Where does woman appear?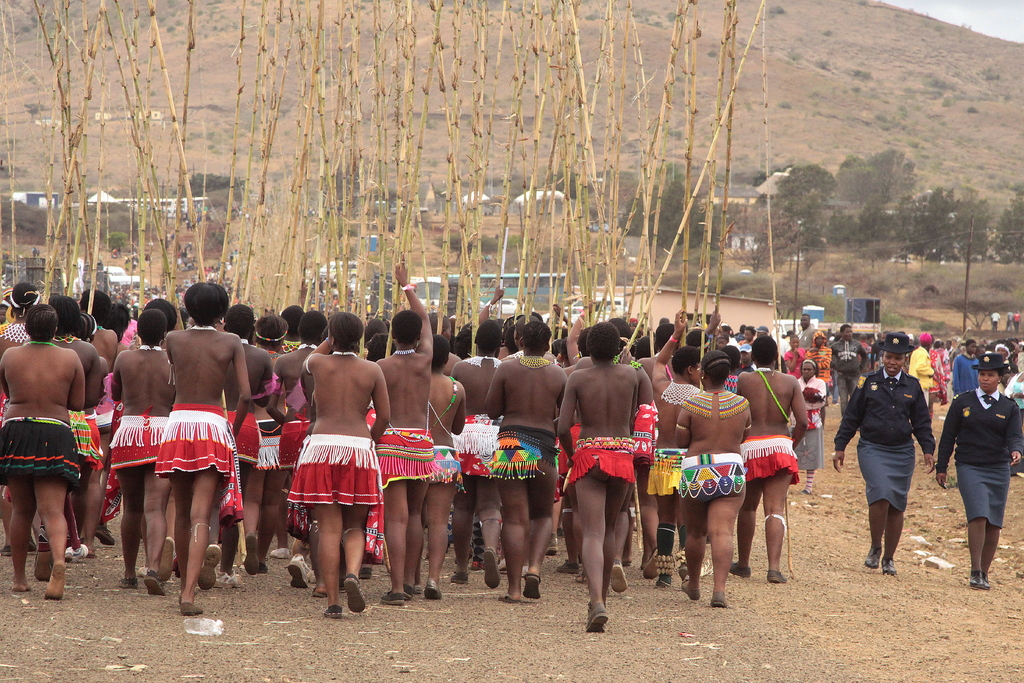
Appears at rect(796, 357, 828, 495).
